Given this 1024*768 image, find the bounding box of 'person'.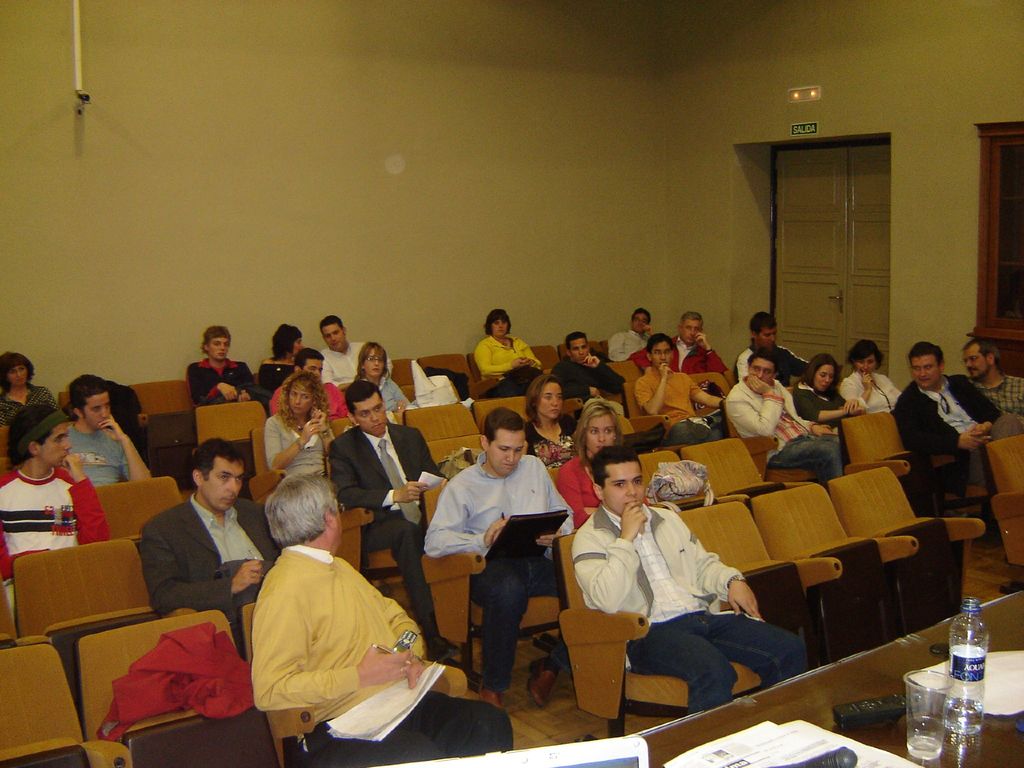
l=955, t=328, r=1023, b=429.
